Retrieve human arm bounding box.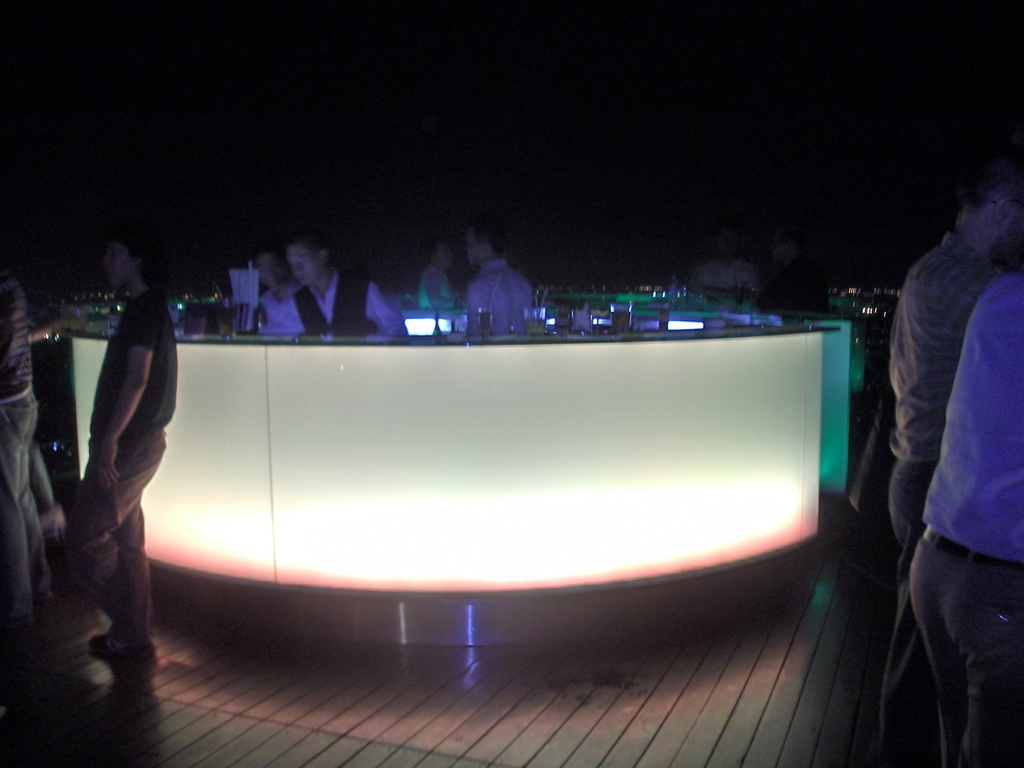
Bounding box: [x1=524, y1=283, x2=529, y2=308].
